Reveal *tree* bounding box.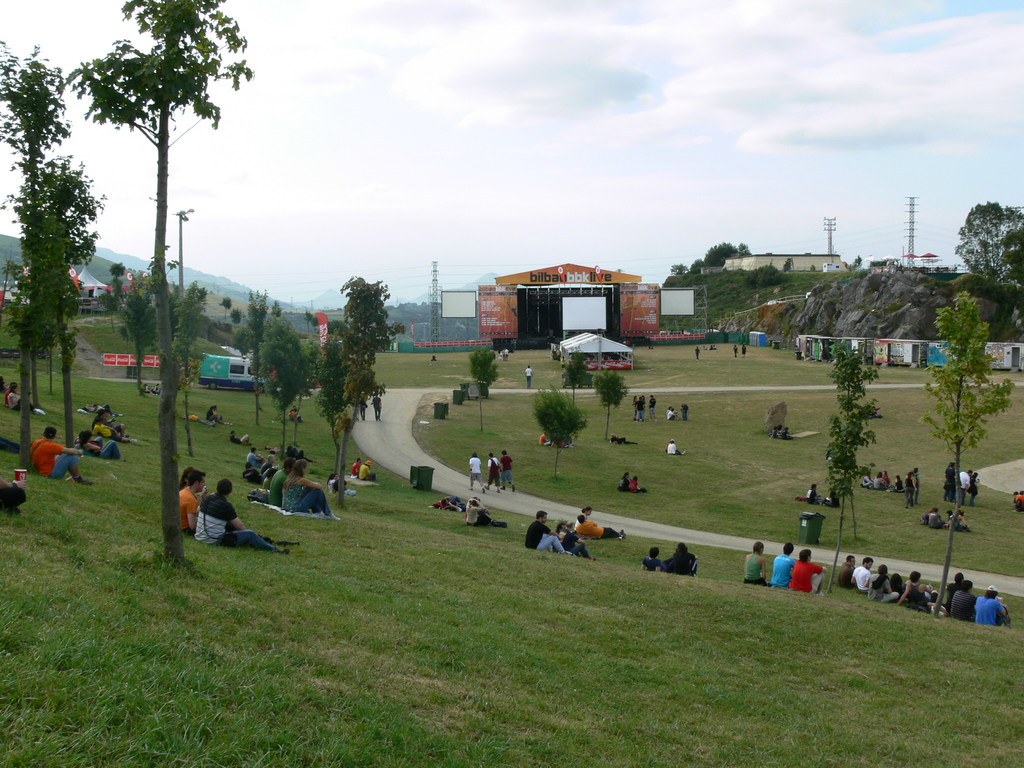
Revealed: x1=303 y1=311 x2=311 y2=332.
